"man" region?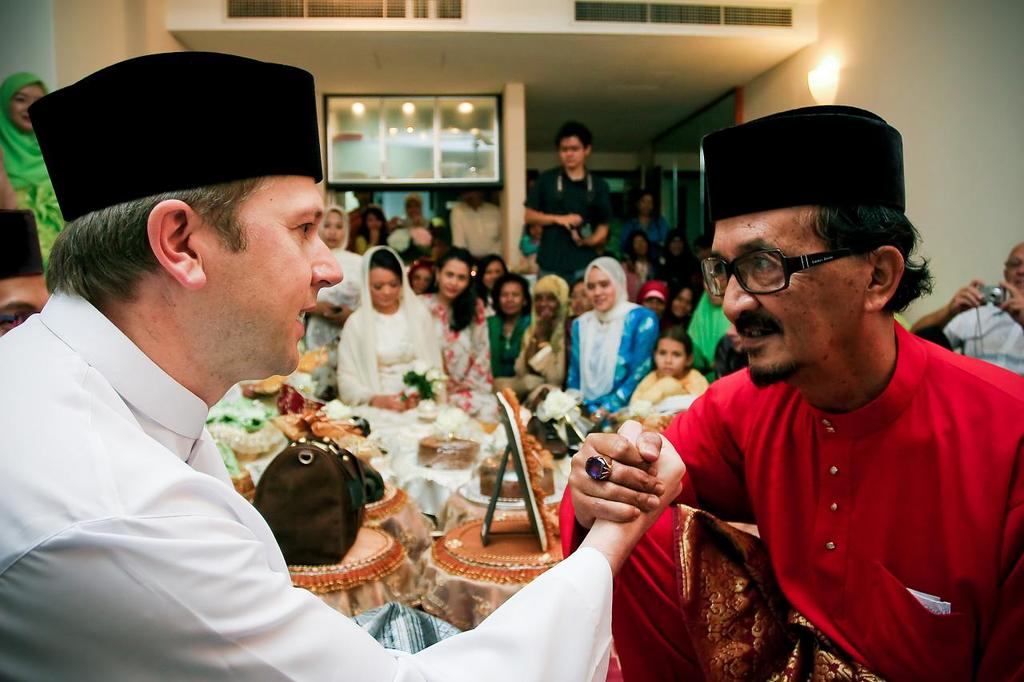
{"left": 0, "top": 50, "right": 687, "bottom": 681}
